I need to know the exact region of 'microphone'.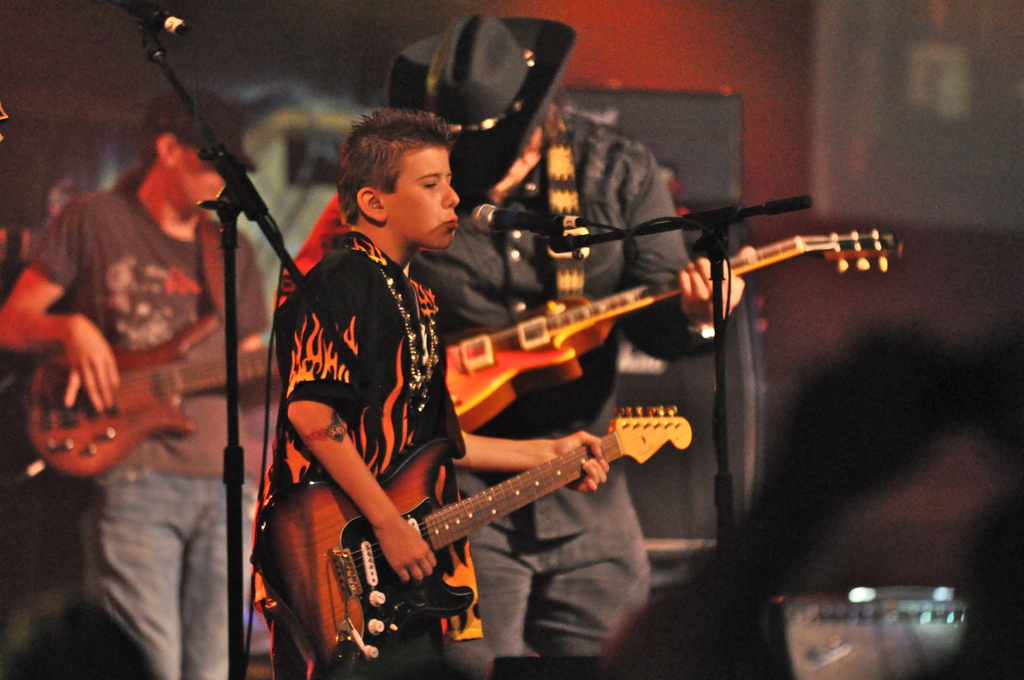
Region: bbox(471, 202, 559, 235).
